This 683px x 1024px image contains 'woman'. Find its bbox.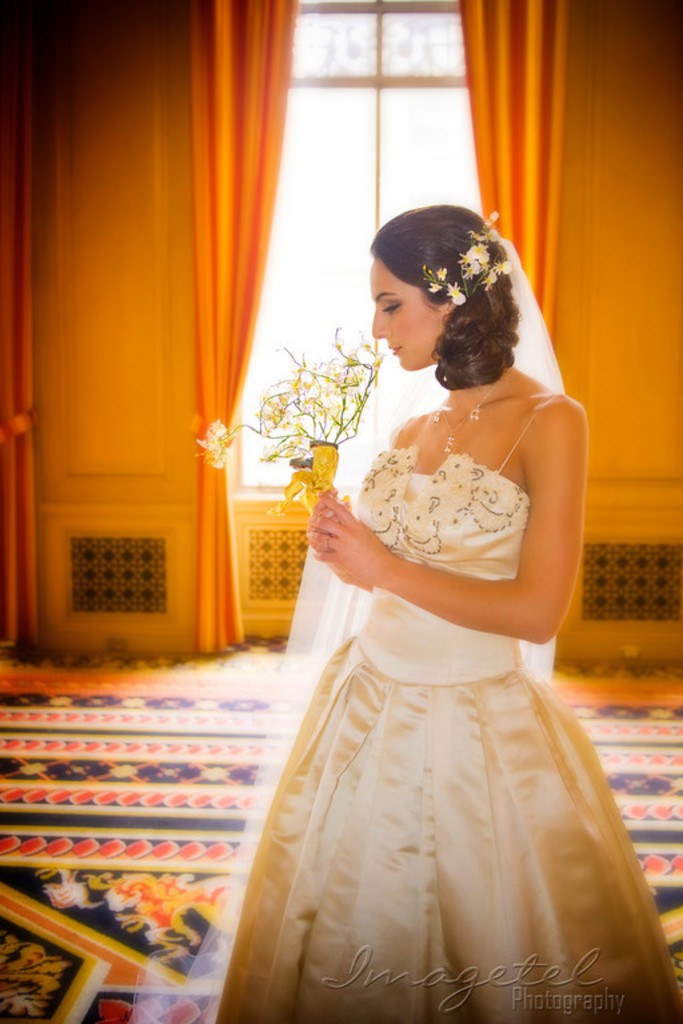
231:196:630:1023.
